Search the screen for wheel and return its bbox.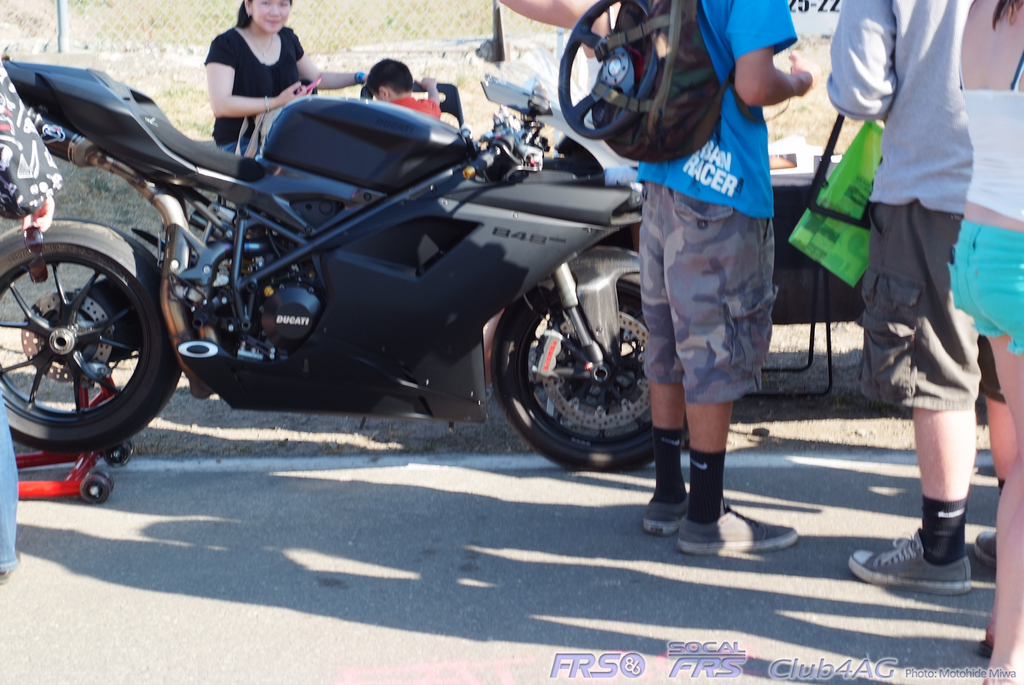
Found: left=493, top=264, right=655, bottom=451.
